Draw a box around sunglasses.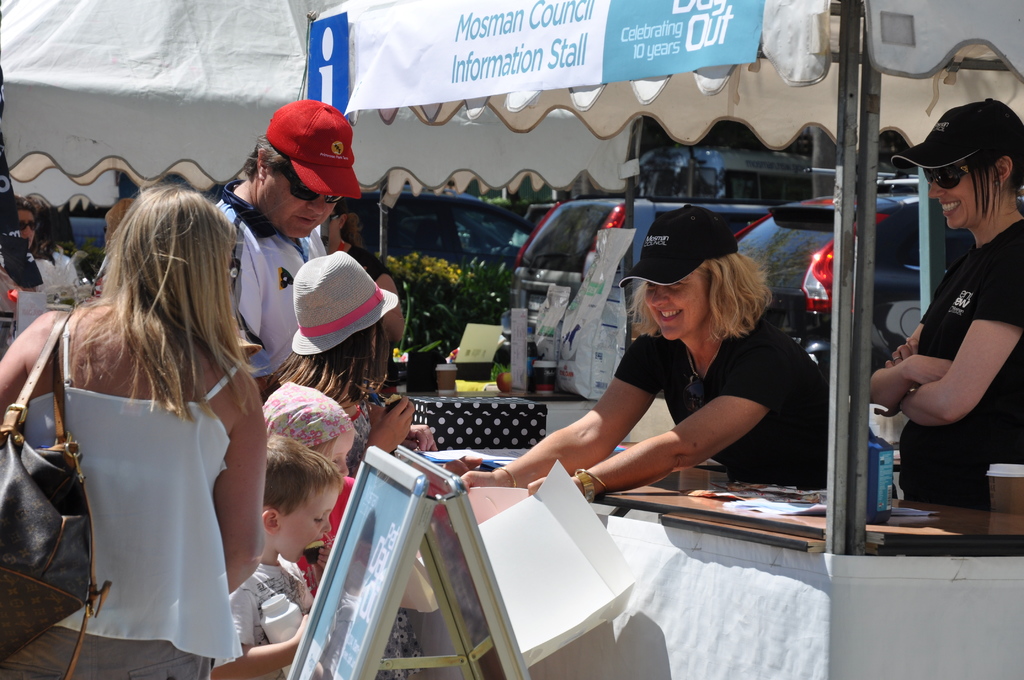
crop(20, 220, 39, 231).
